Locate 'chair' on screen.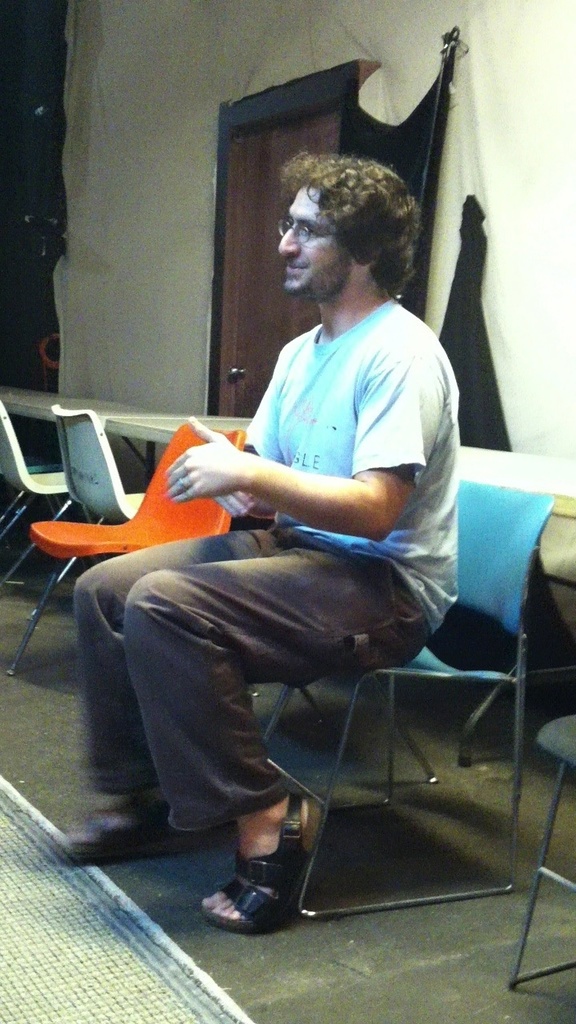
On screen at [0,398,101,586].
